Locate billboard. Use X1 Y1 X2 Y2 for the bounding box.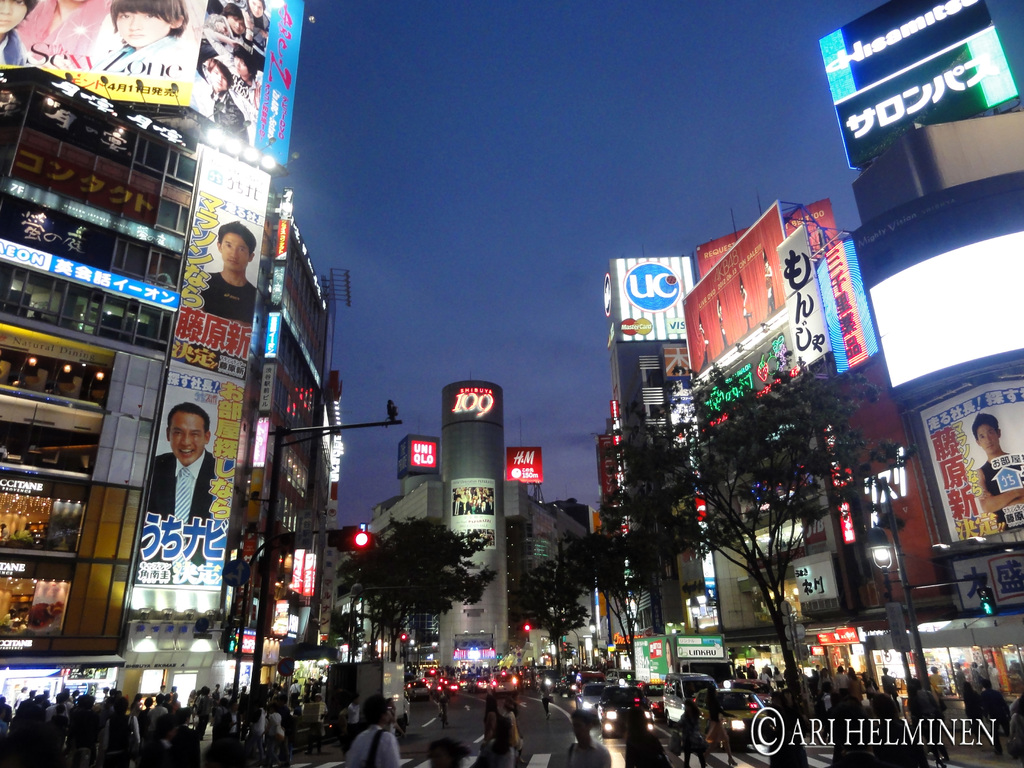
913 368 1023 550.
